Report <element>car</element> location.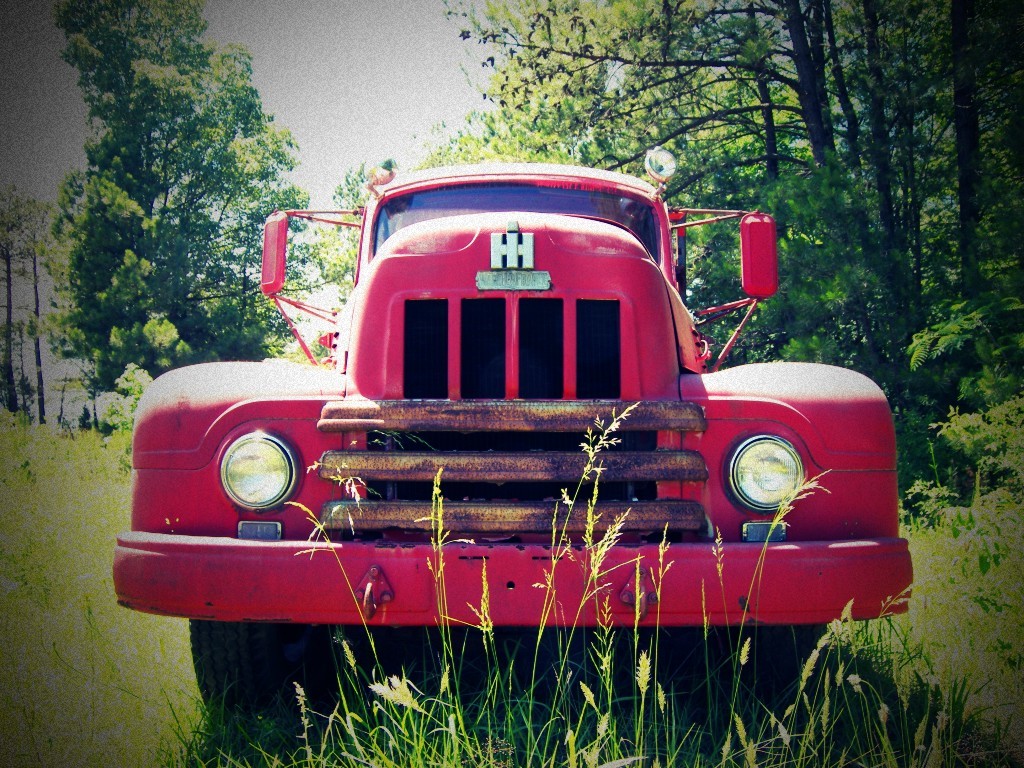
Report: (115,165,919,721).
